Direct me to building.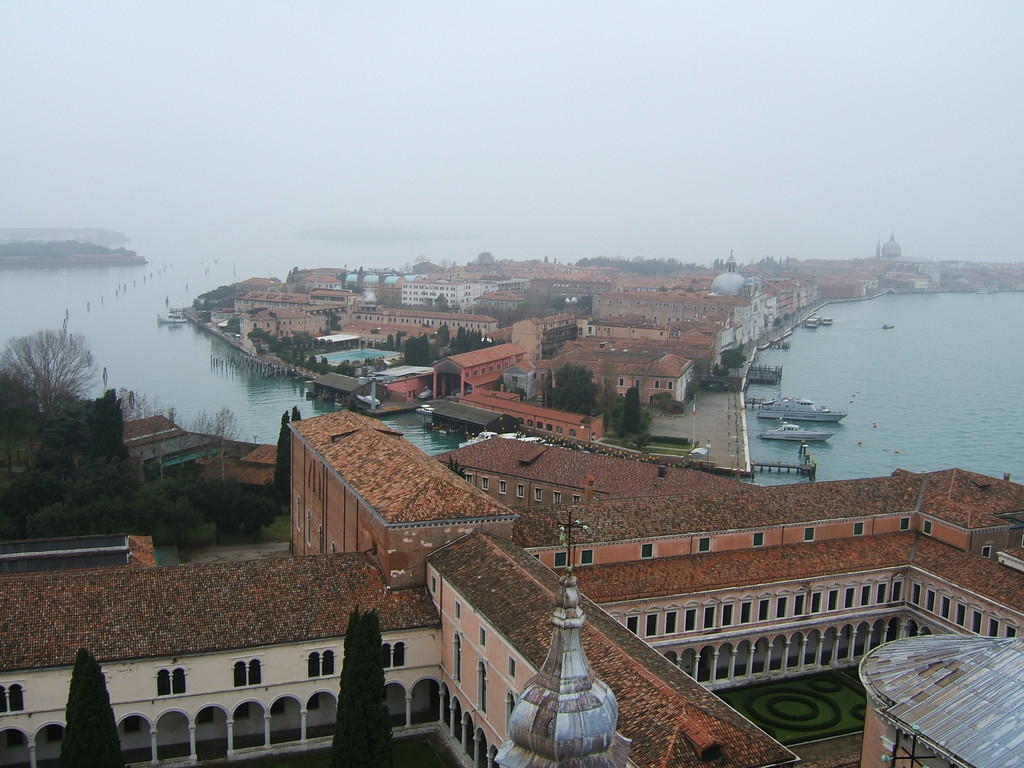
Direction: pyautogui.locateOnScreen(440, 433, 758, 518).
